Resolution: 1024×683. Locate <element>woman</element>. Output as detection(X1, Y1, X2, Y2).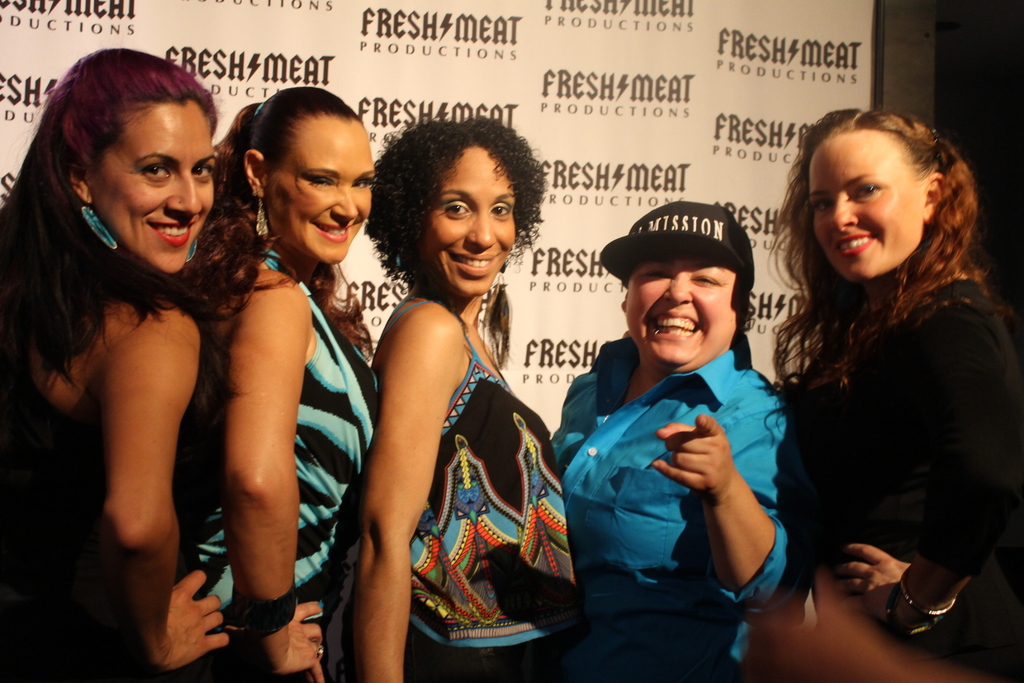
detection(740, 113, 1023, 682).
